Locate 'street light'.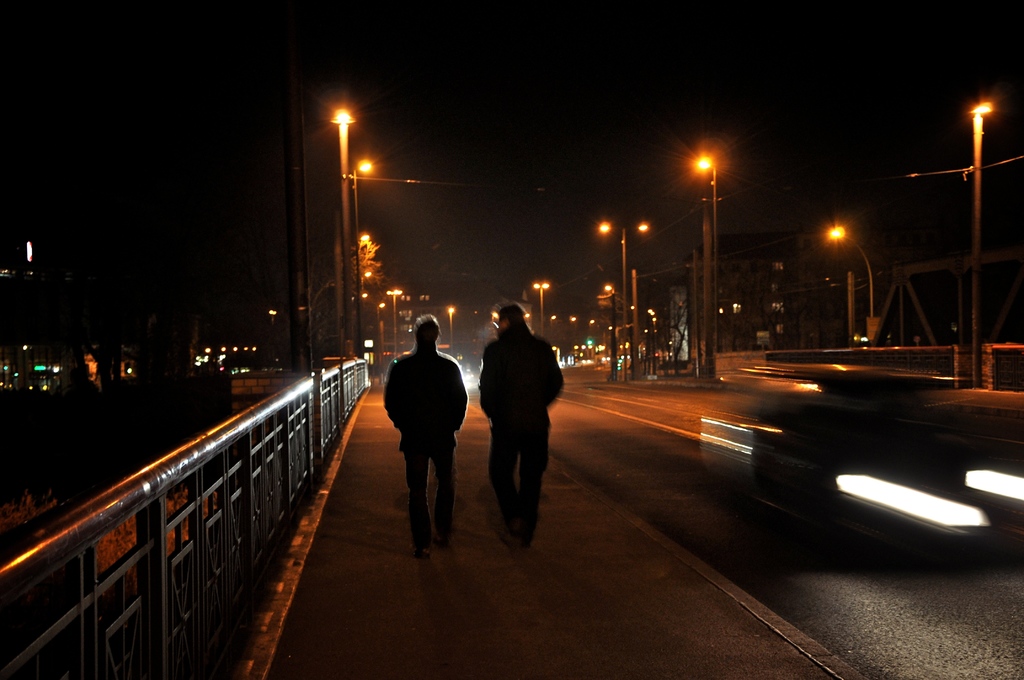
Bounding box: locate(385, 281, 406, 353).
